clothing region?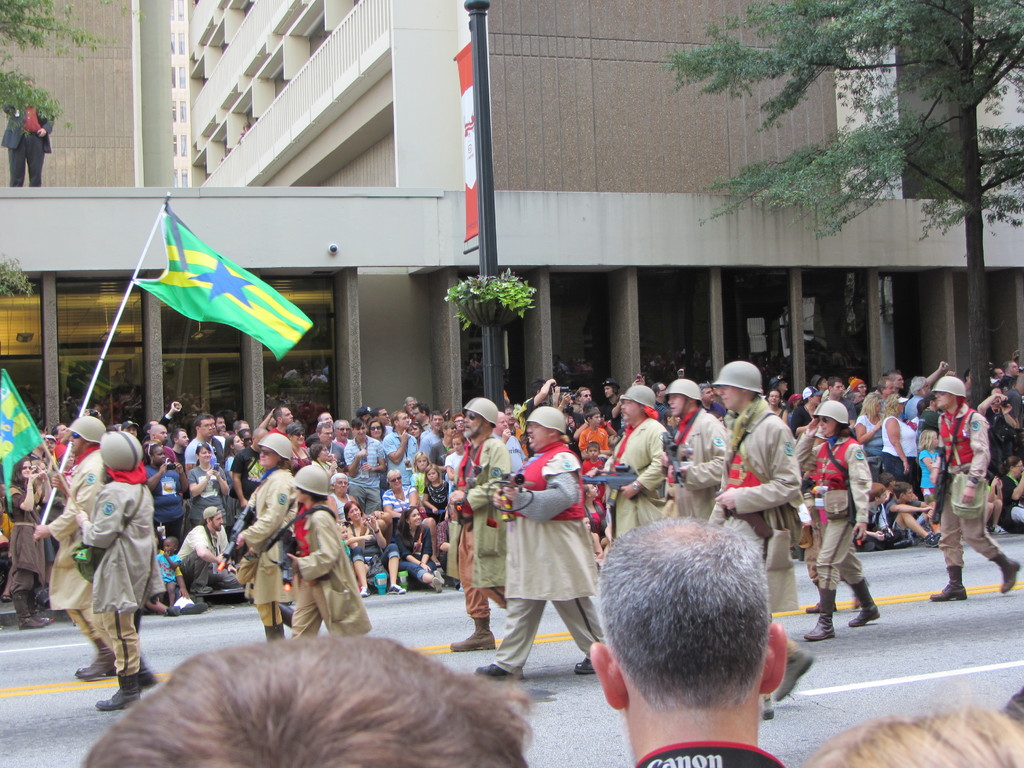
(671,402,729,521)
